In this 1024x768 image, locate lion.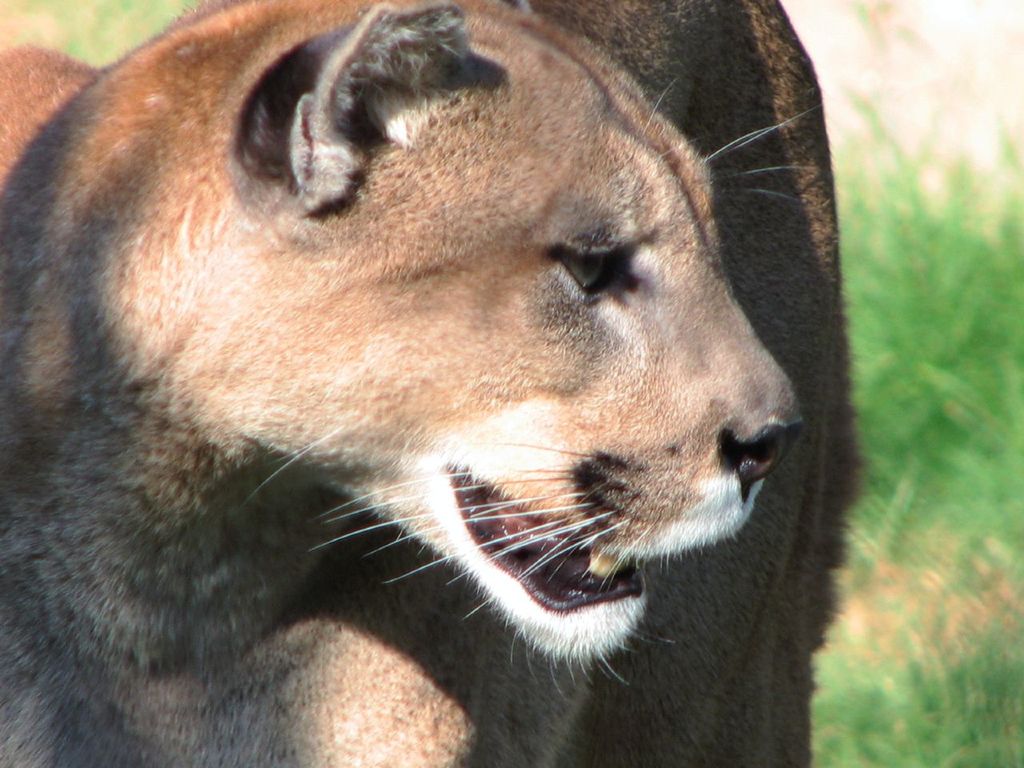
Bounding box: [left=0, top=0, right=863, bottom=767].
